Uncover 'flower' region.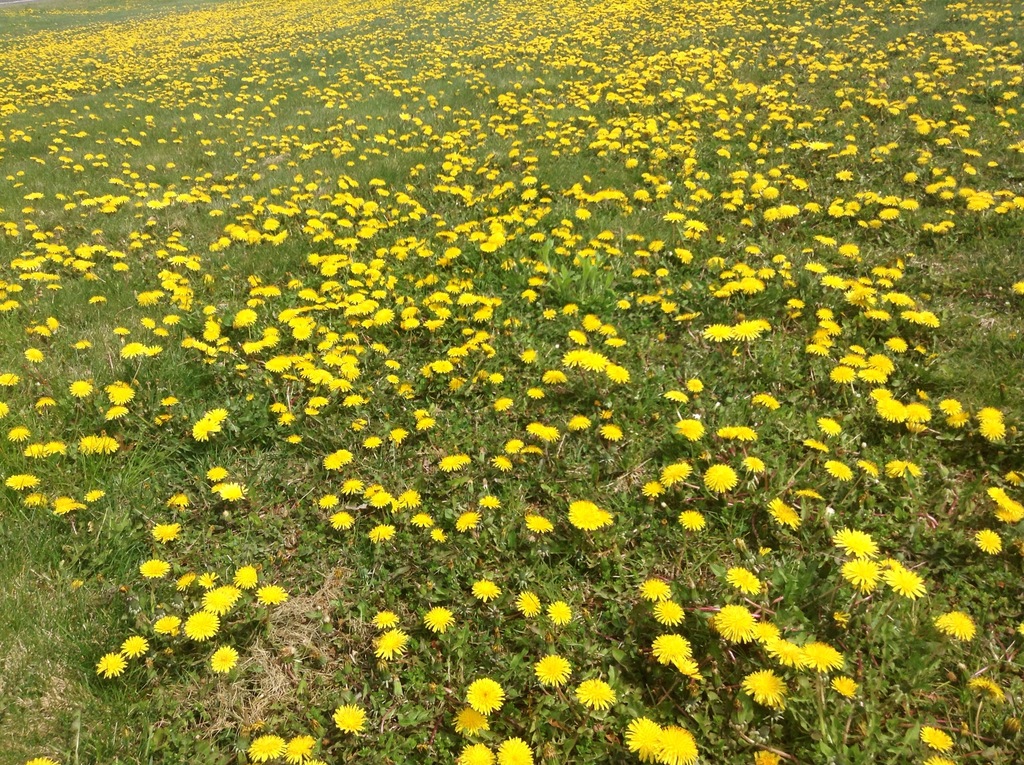
Uncovered: (924,754,957,764).
